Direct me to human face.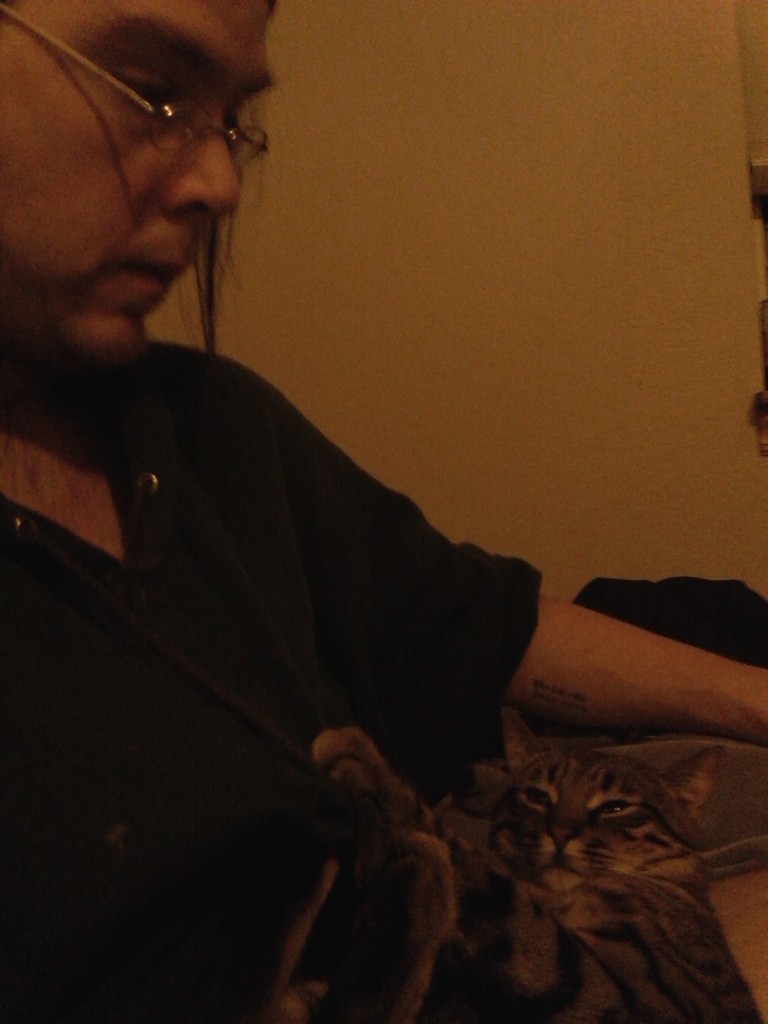
Direction: pyautogui.locateOnScreen(0, 0, 275, 369).
